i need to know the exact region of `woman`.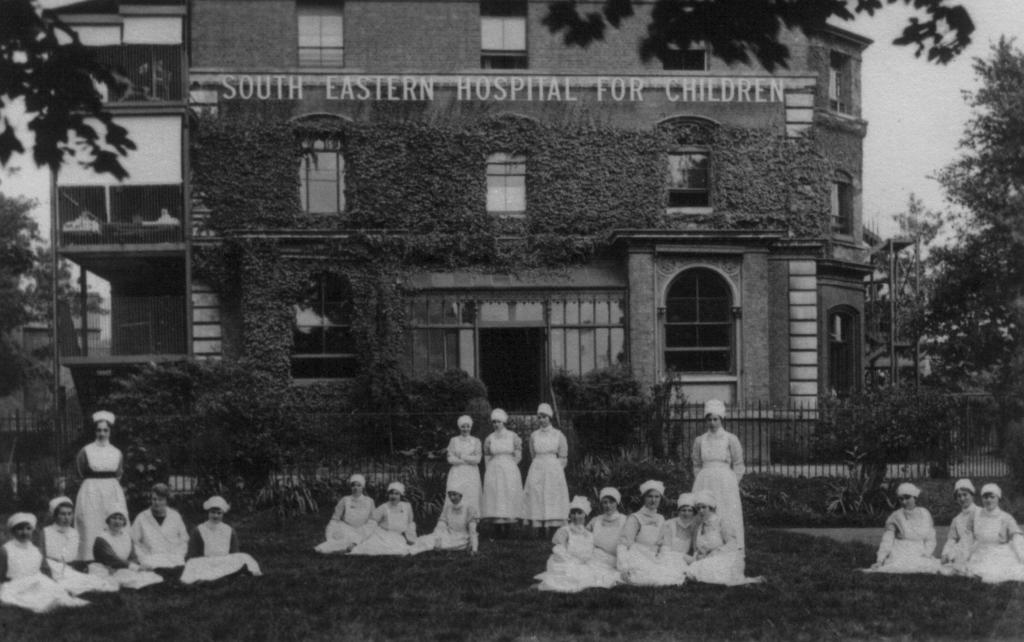
Region: [left=683, top=398, right=764, bottom=546].
